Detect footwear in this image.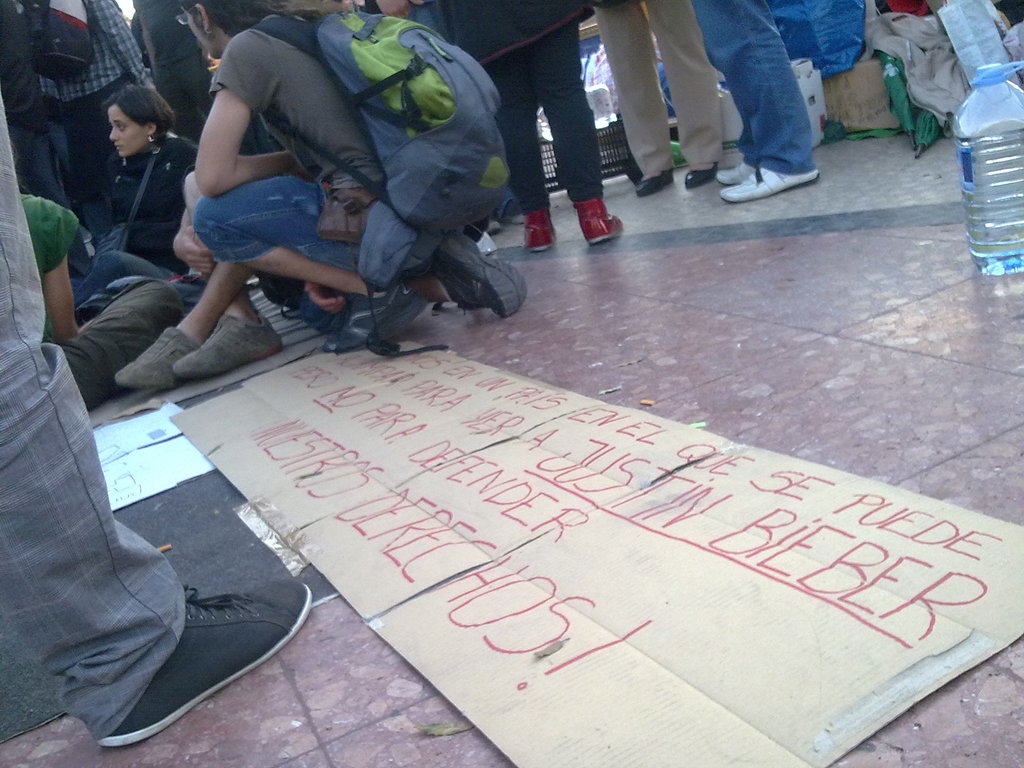
Detection: BBox(115, 328, 191, 389).
